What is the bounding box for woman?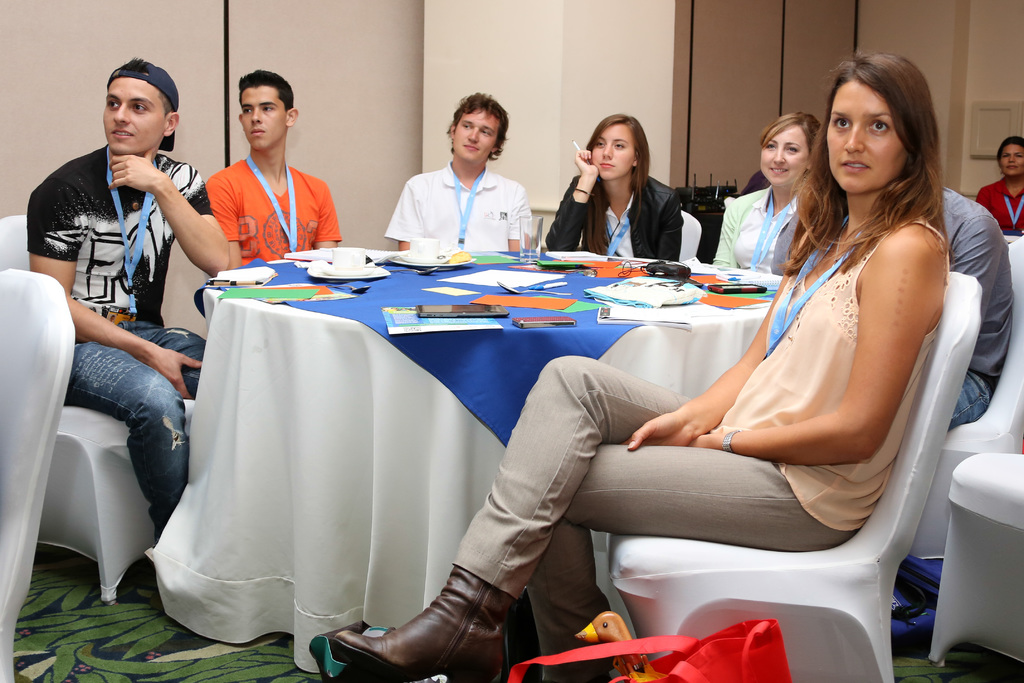
left=712, top=107, right=813, bottom=275.
